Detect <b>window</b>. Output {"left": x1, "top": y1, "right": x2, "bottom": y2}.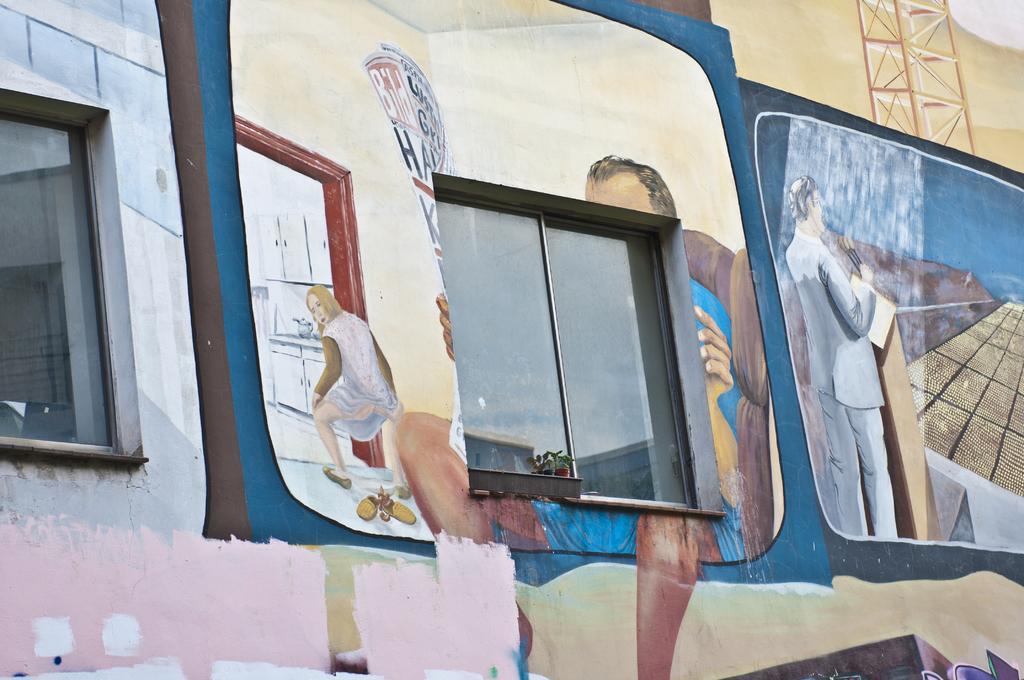
{"left": 0, "top": 124, "right": 123, "bottom": 455}.
